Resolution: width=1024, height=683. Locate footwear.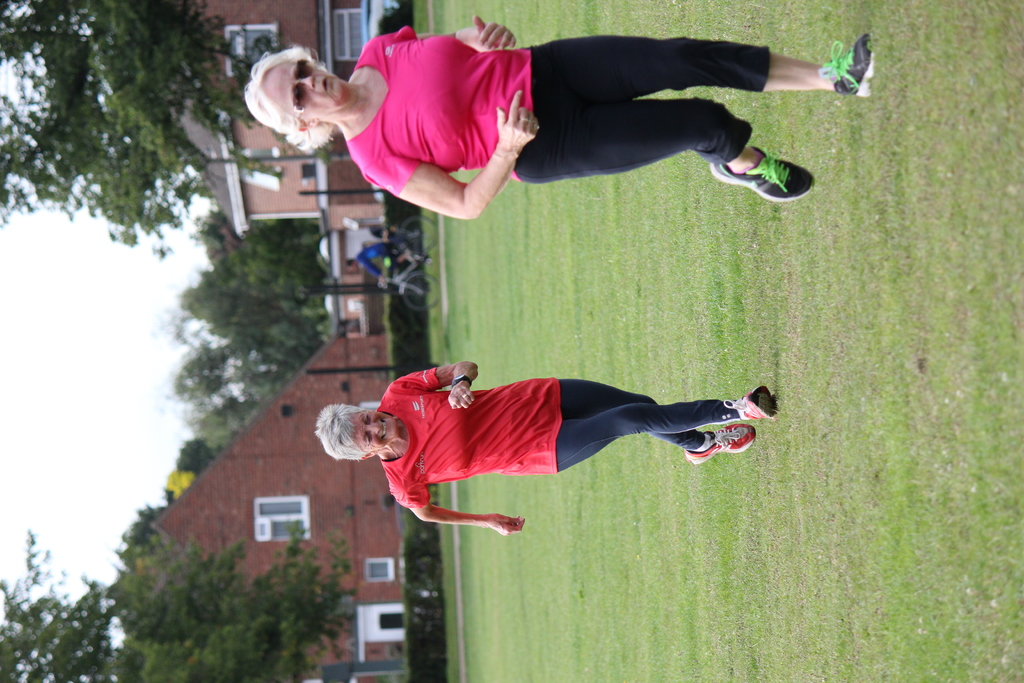
<bbox>680, 425, 758, 469</bbox>.
